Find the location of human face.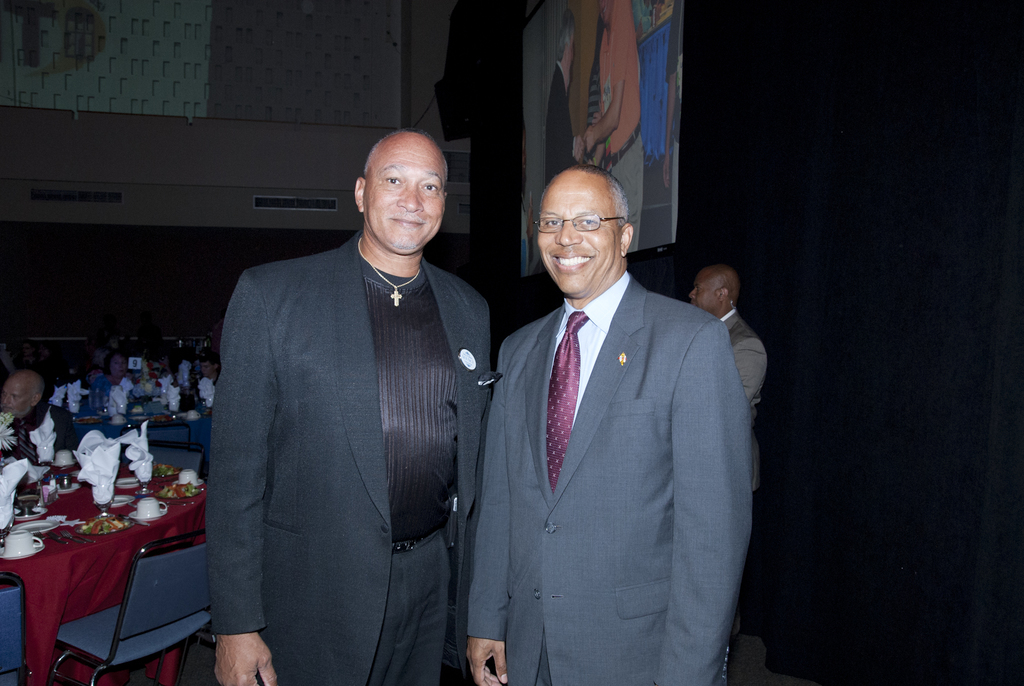
Location: crop(114, 358, 125, 379).
